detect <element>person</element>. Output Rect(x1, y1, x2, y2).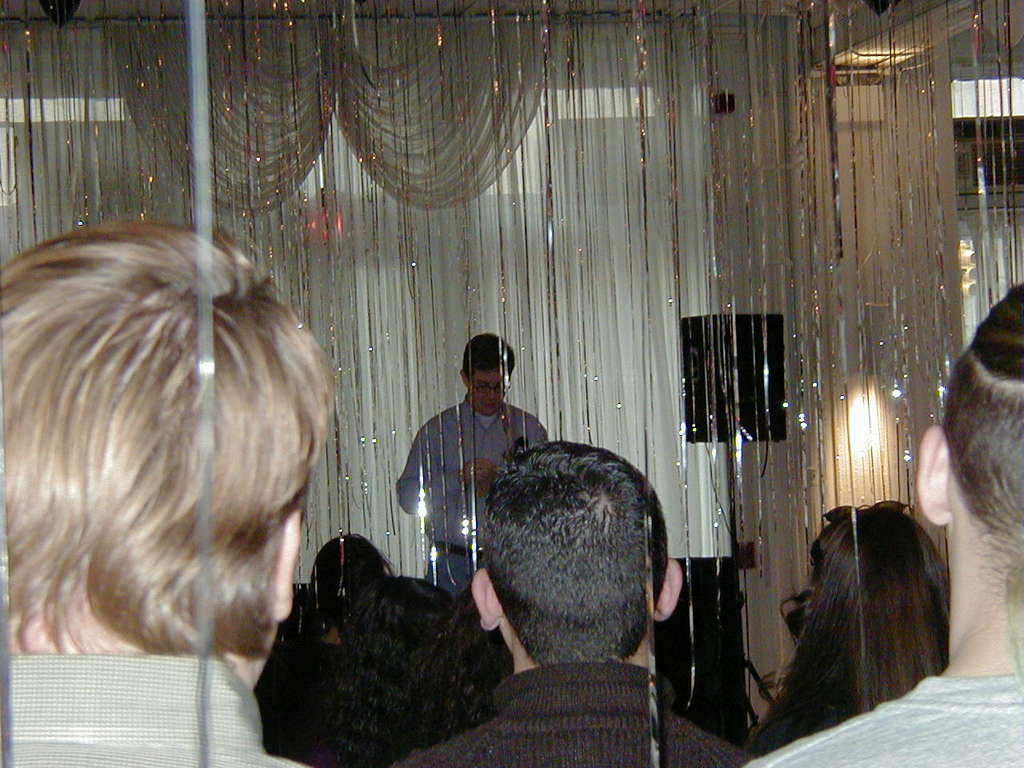
Rect(398, 334, 554, 595).
